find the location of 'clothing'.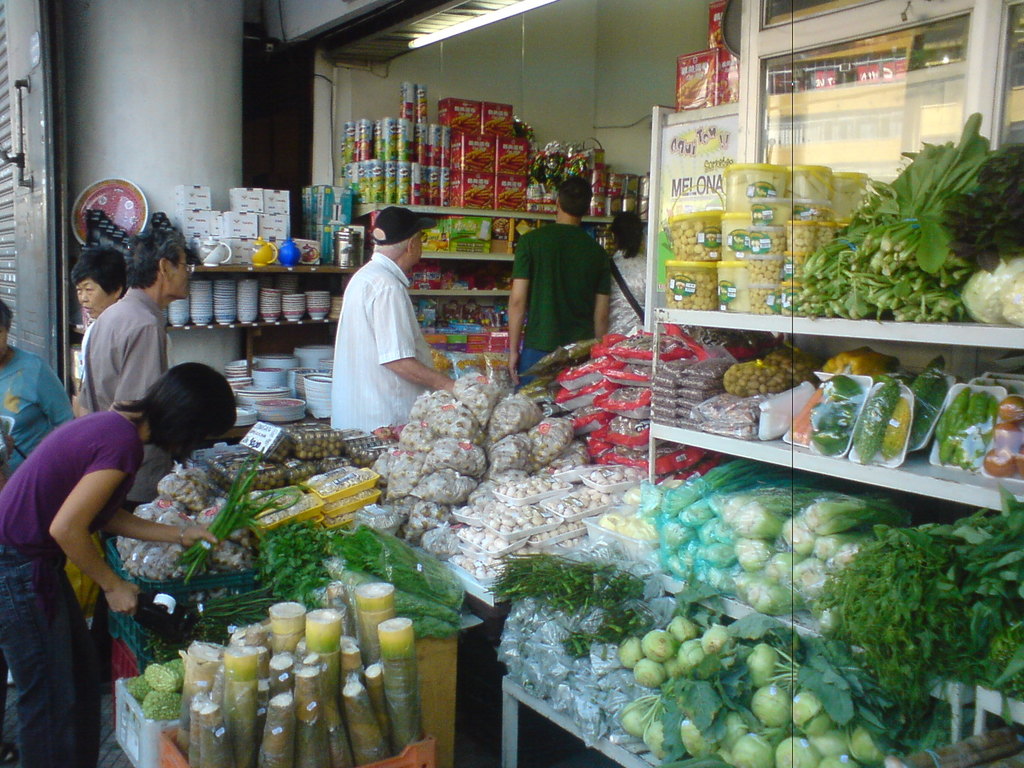
Location: 0:415:135:764.
